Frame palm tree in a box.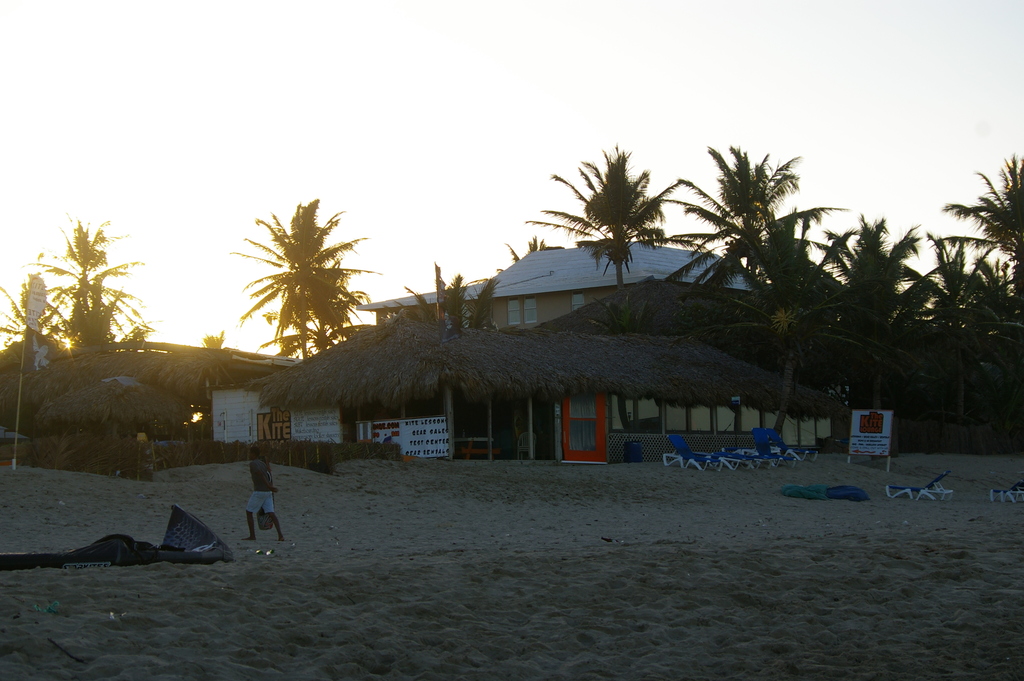
[x1=680, y1=146, x2=818, y2=311].
